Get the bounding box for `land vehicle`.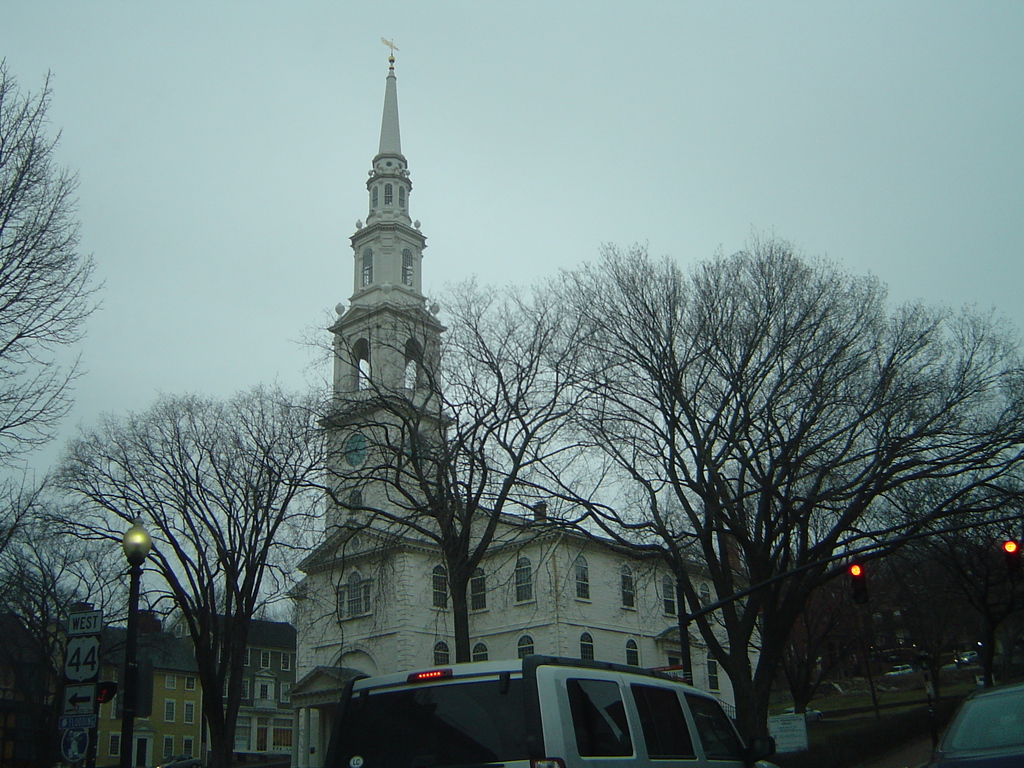
l=159, t=750, r=202, b=767.
